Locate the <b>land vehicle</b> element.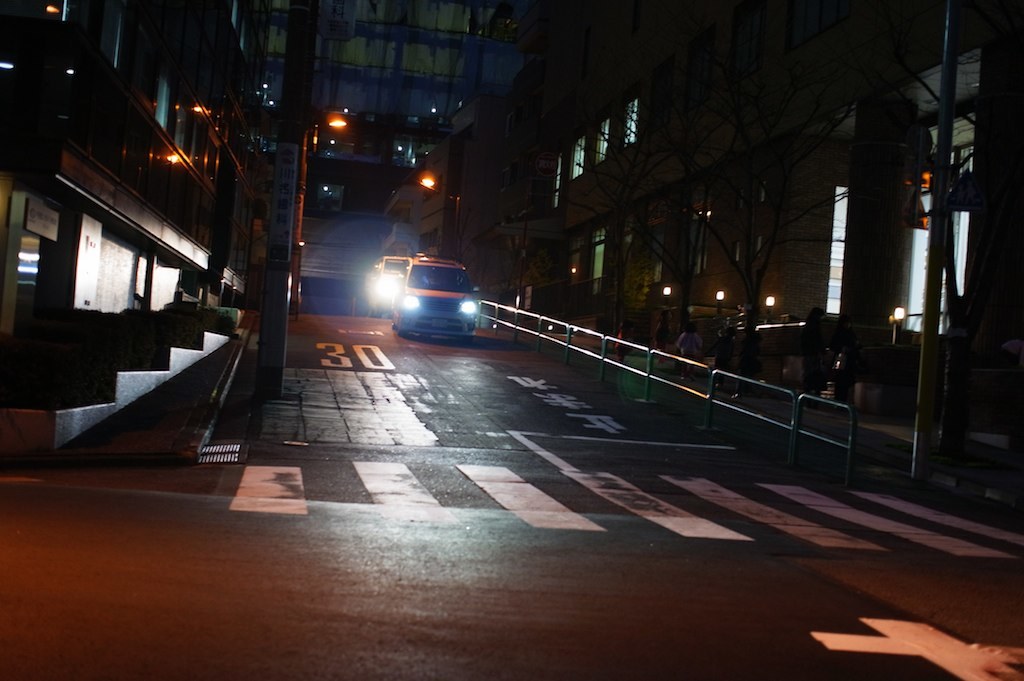
Element bbox: box=[365, 248, 409, 319].
